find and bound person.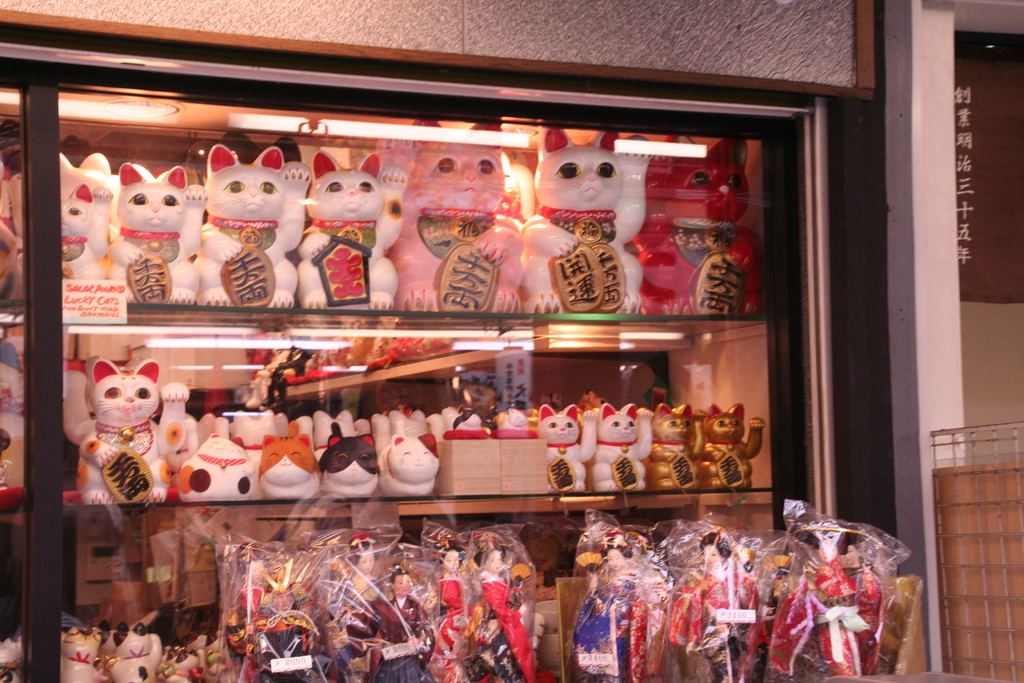
Bound: BBox(328, 536, 387, 682).
